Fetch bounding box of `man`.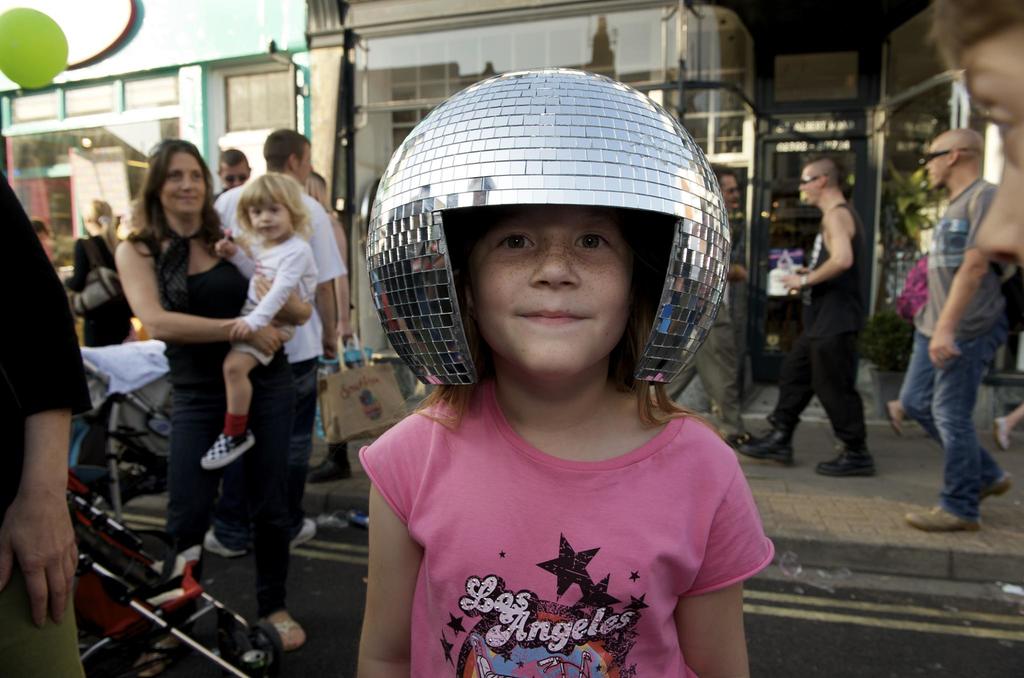
Bbox: bbox=[740, 154, 885, 480].
